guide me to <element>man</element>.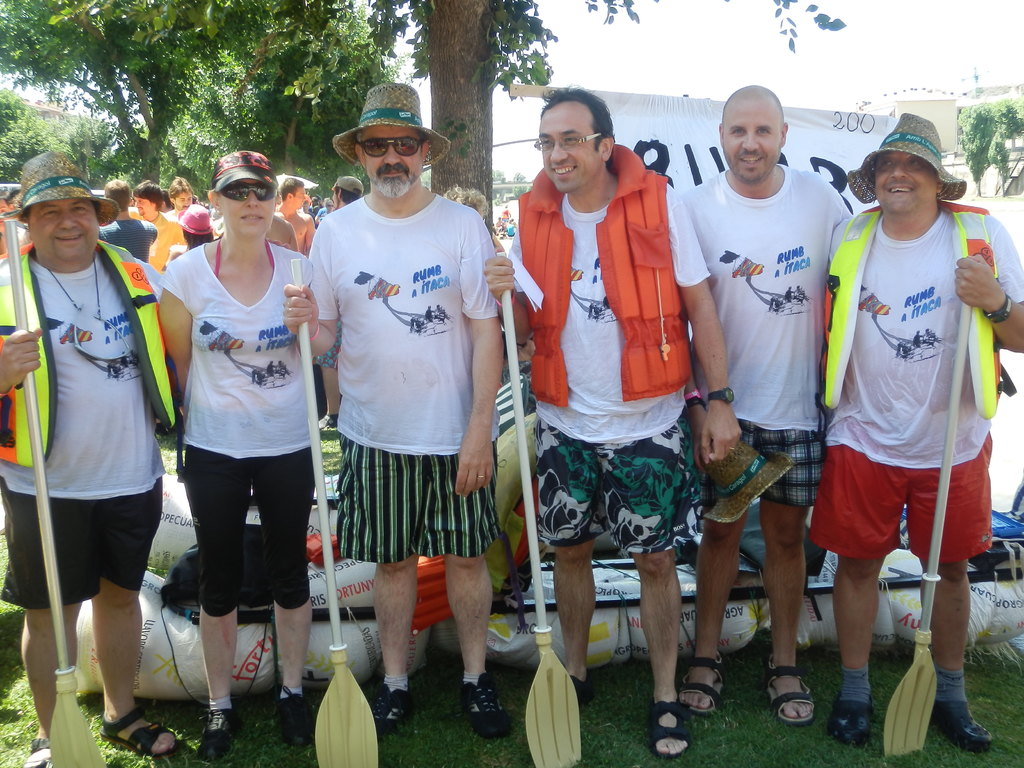
Guidance: box=[331, 175, 362, 203].
